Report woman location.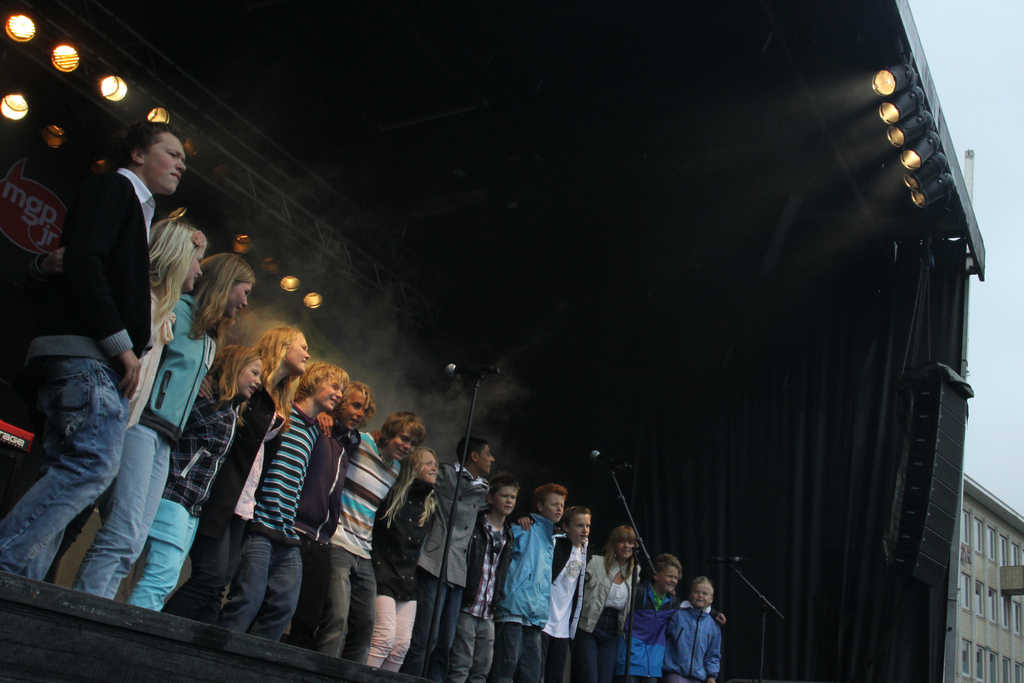
Report: <region>122, 337, 276, 618</region>.
